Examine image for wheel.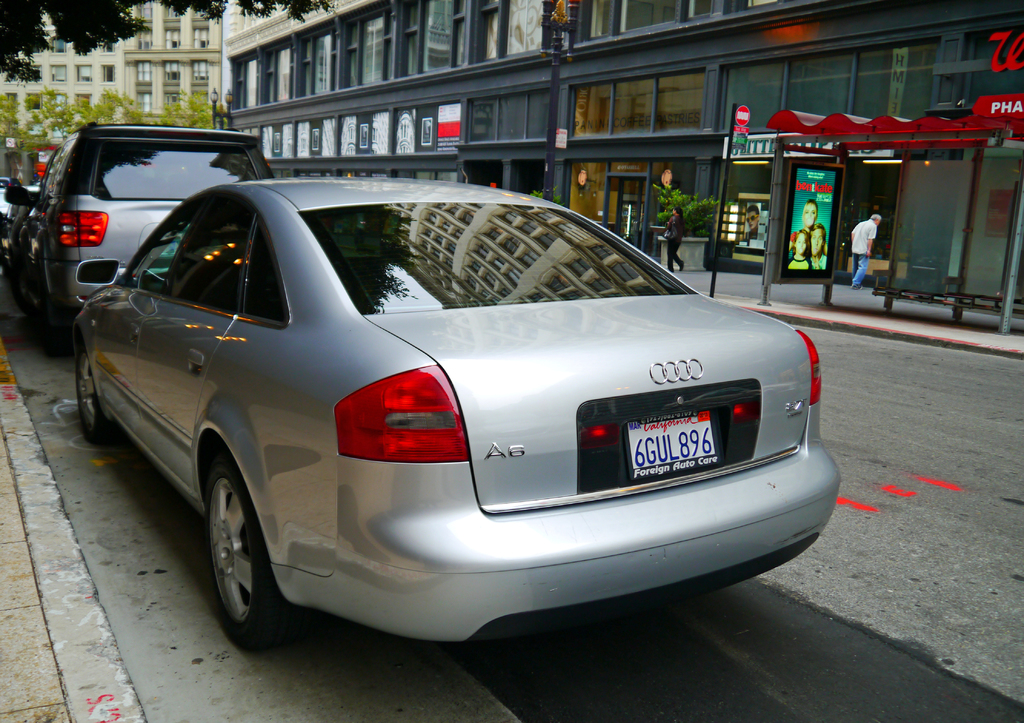
Examination result: locate(206, 443, 307, 653).
